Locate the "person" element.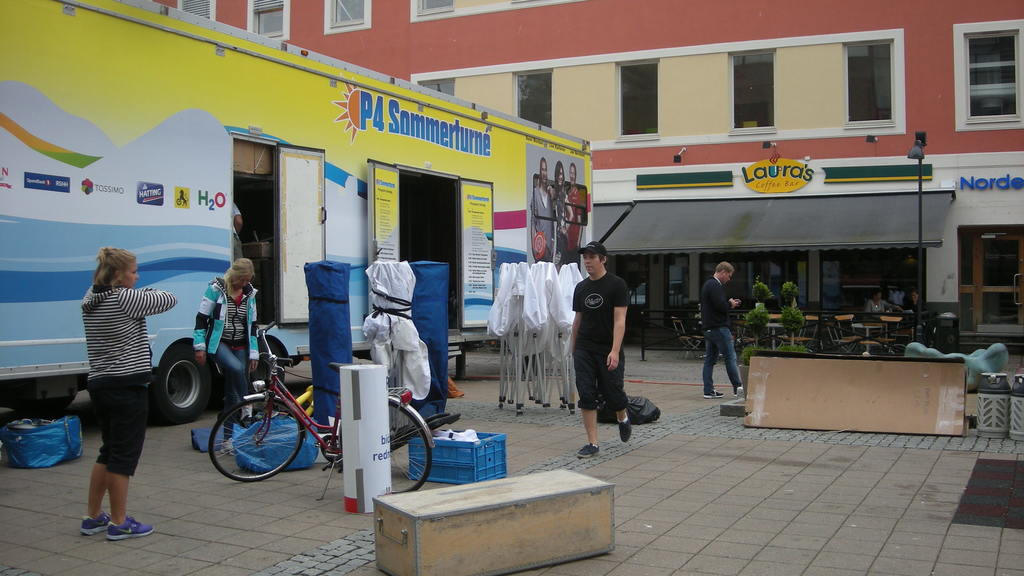
Element bbox: <box>568,164,585,250</box>.
